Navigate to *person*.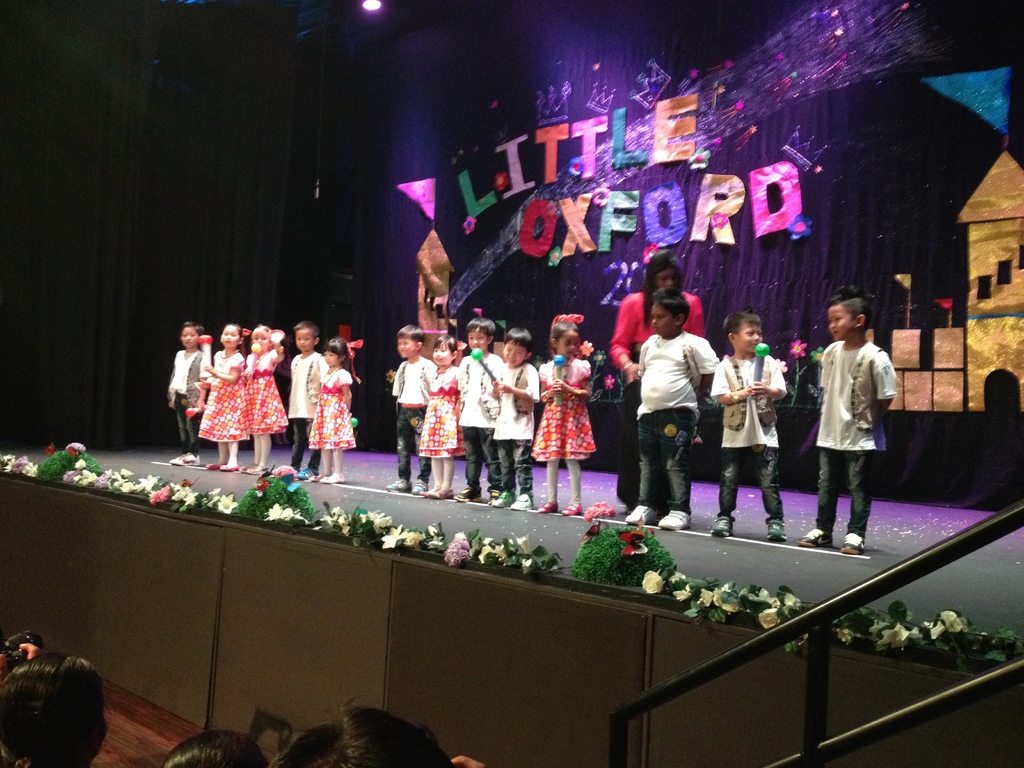
Navigation target: 627,273,714,538.
